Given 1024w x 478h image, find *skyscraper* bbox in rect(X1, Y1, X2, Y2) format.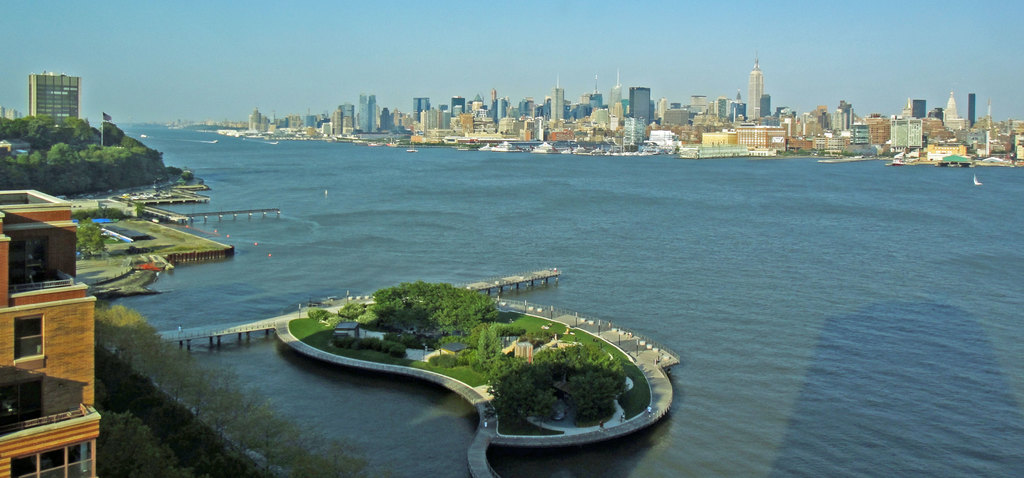
rect(418, 97, 433, 124).
